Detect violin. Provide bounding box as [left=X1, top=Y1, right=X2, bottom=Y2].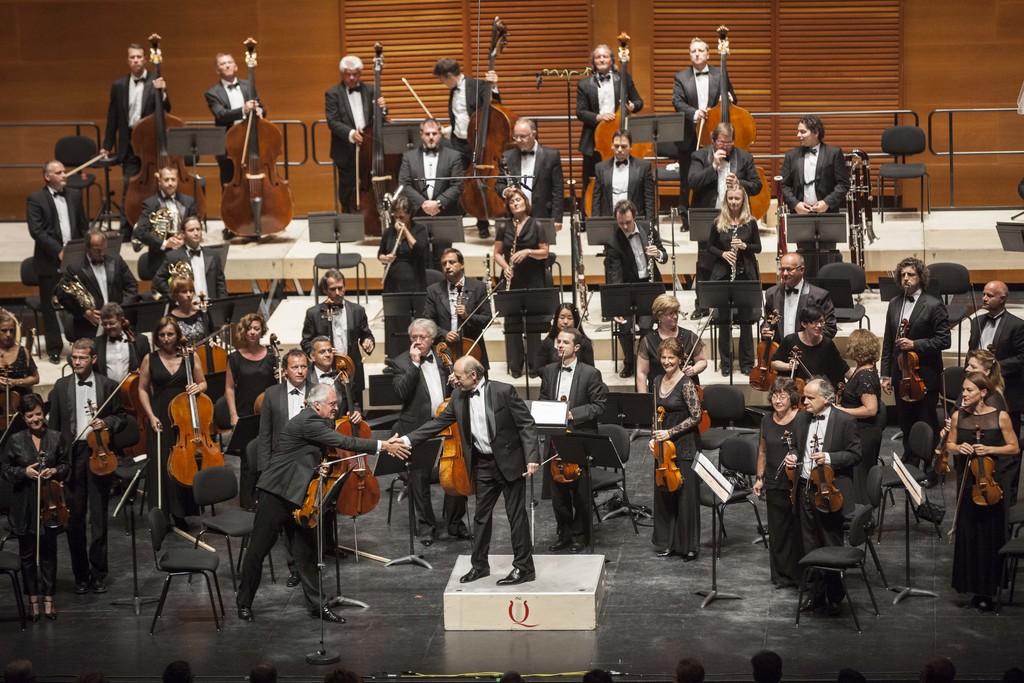
[left=296, top=449, right=369, bottom=532].
